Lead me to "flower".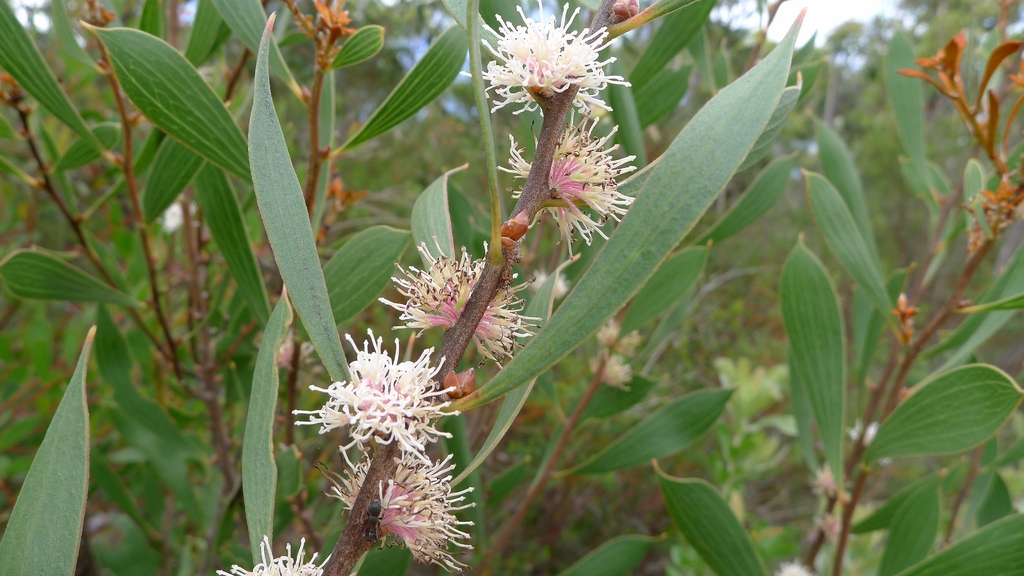
Lead to detection(454, 0, 635, 118).
